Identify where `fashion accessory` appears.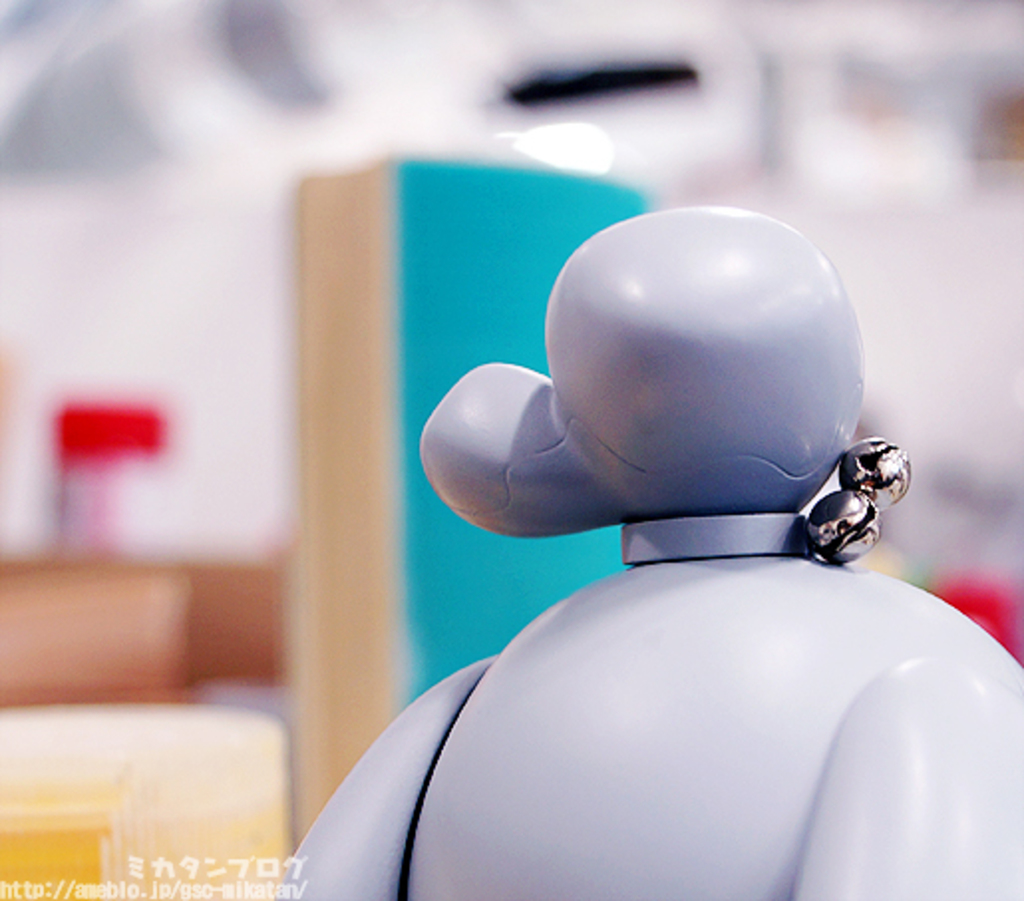
Appears at x1=809, y1=487, x2=883, y2=565.
